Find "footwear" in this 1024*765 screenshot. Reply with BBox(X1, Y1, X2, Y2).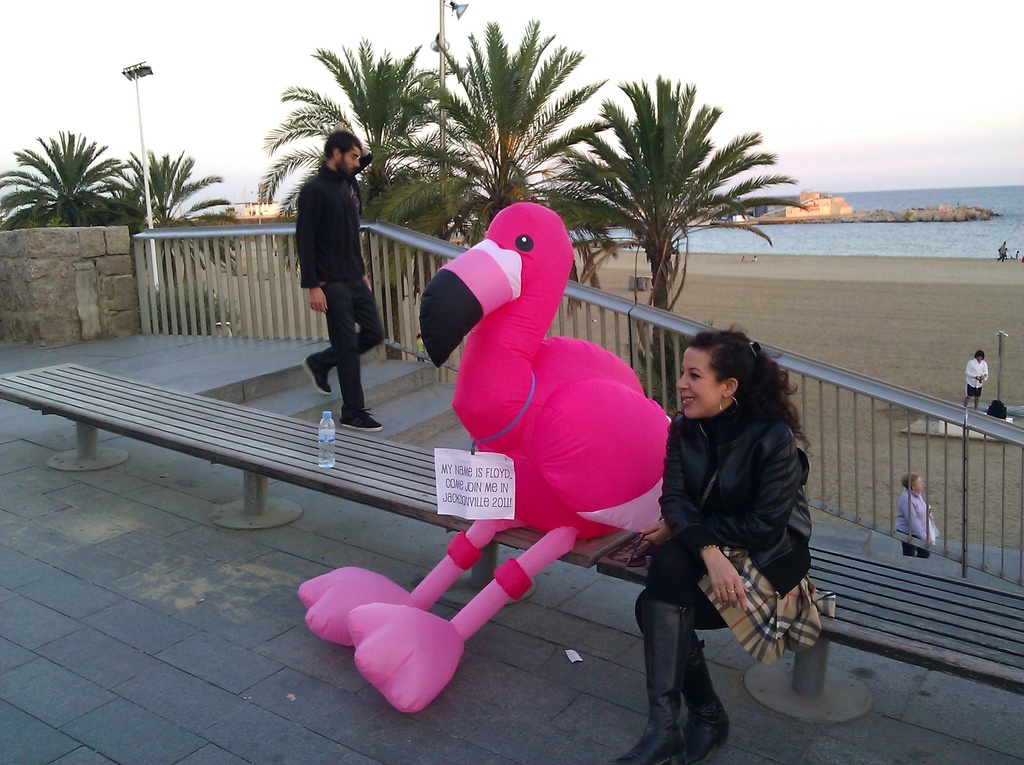
BBox(607, 603, 684, 764).
